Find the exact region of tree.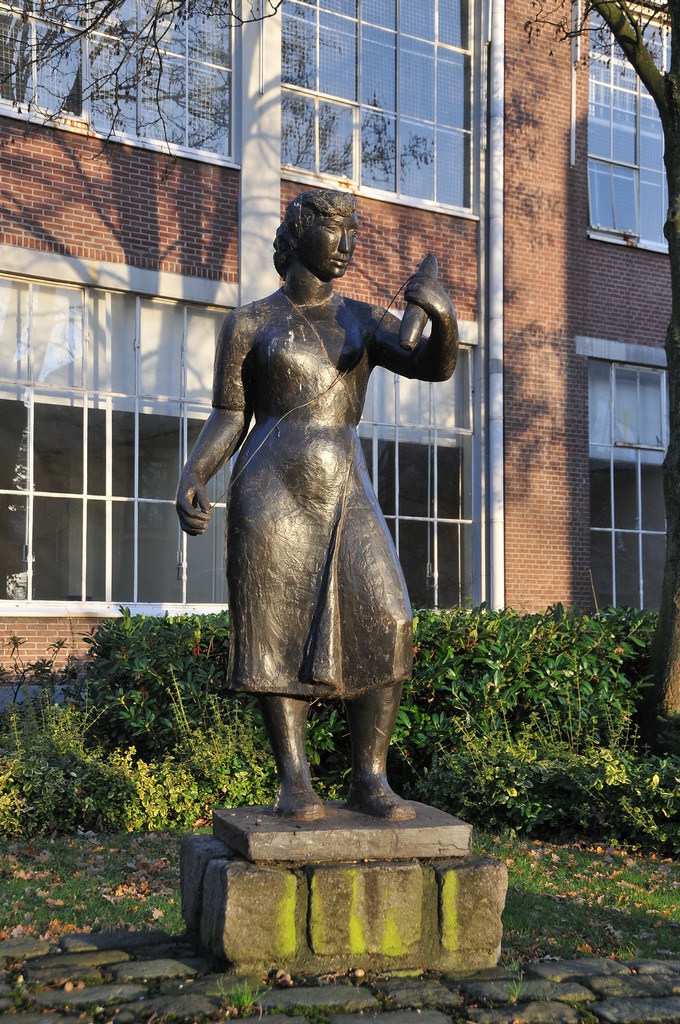
Exact region: {"left": 0, "top": 0, "right": 679, "bottom": 772}.
